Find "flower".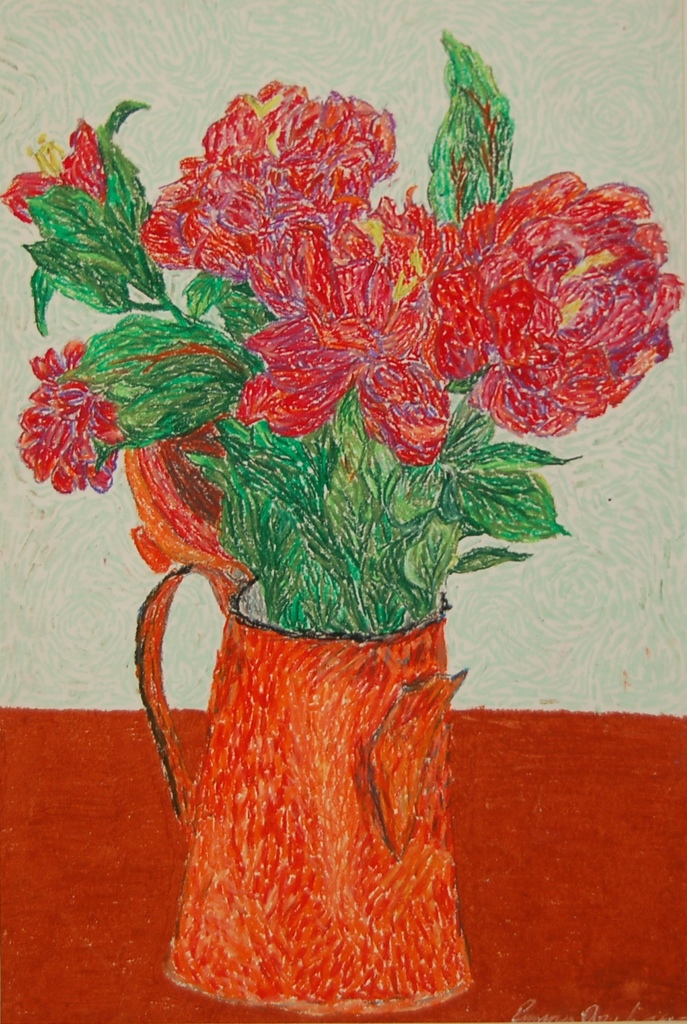
{"left": 136, "top": 146, "right": 297, "bottom": 283}.
